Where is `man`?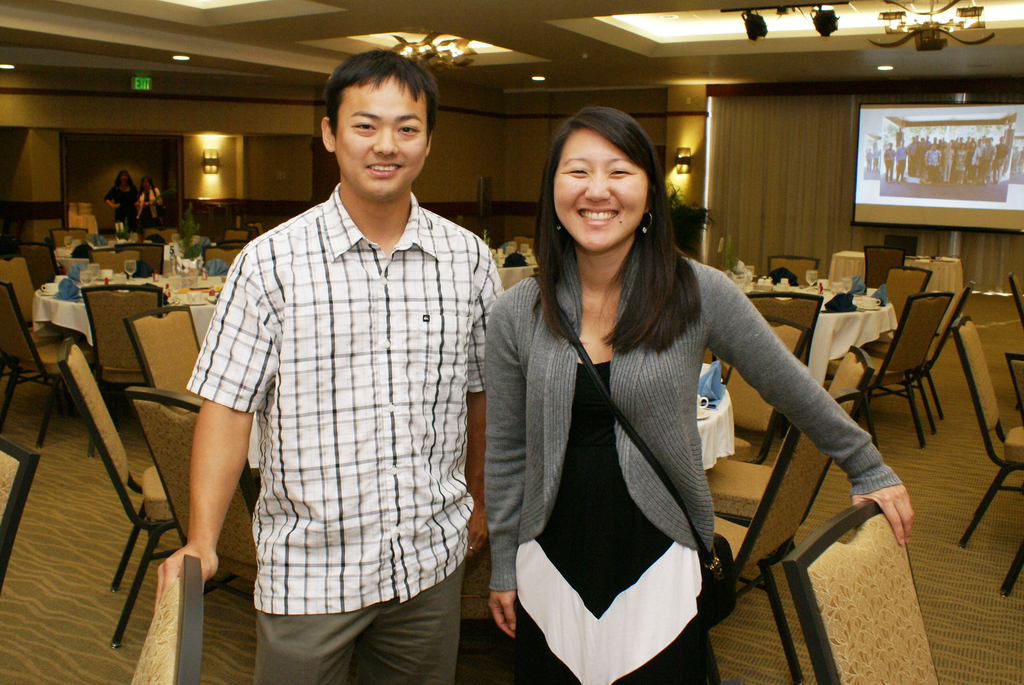
874,145,881,170.
